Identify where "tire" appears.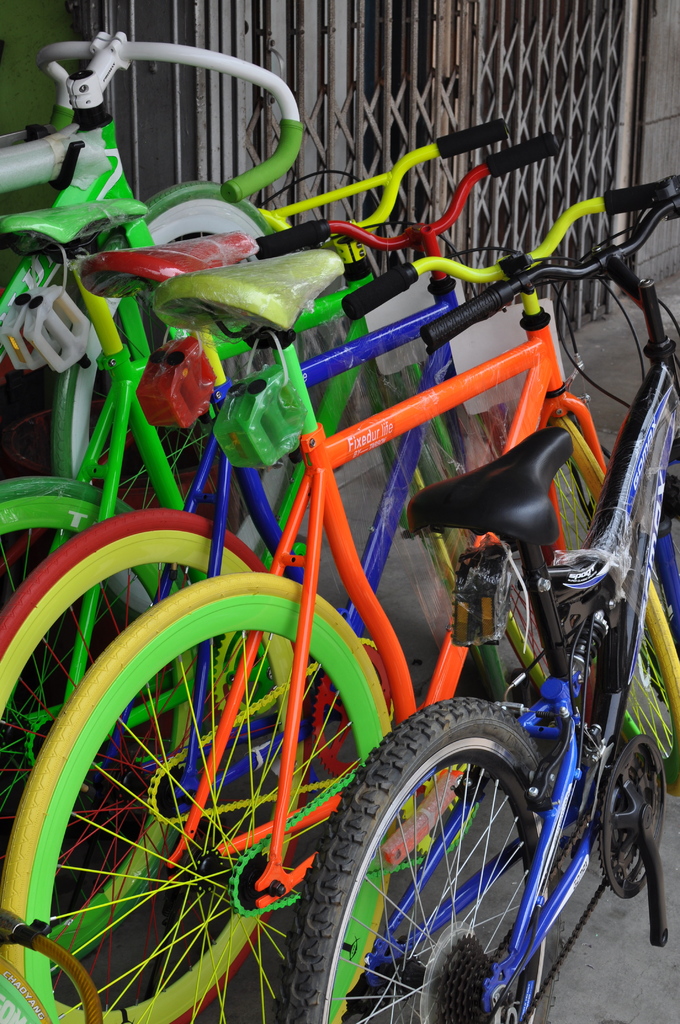
Appears at x1=0 y1=505 x2=307 y2=1023.
